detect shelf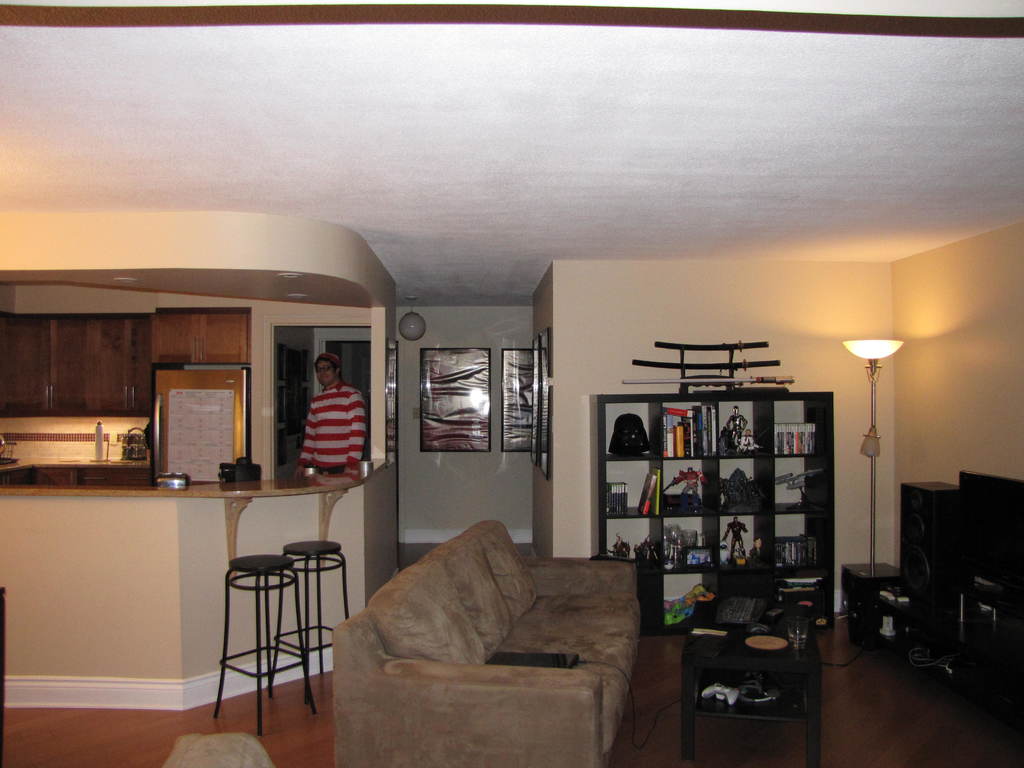
pyautogui.locateOnScreen(604, 395, 665, 461)
